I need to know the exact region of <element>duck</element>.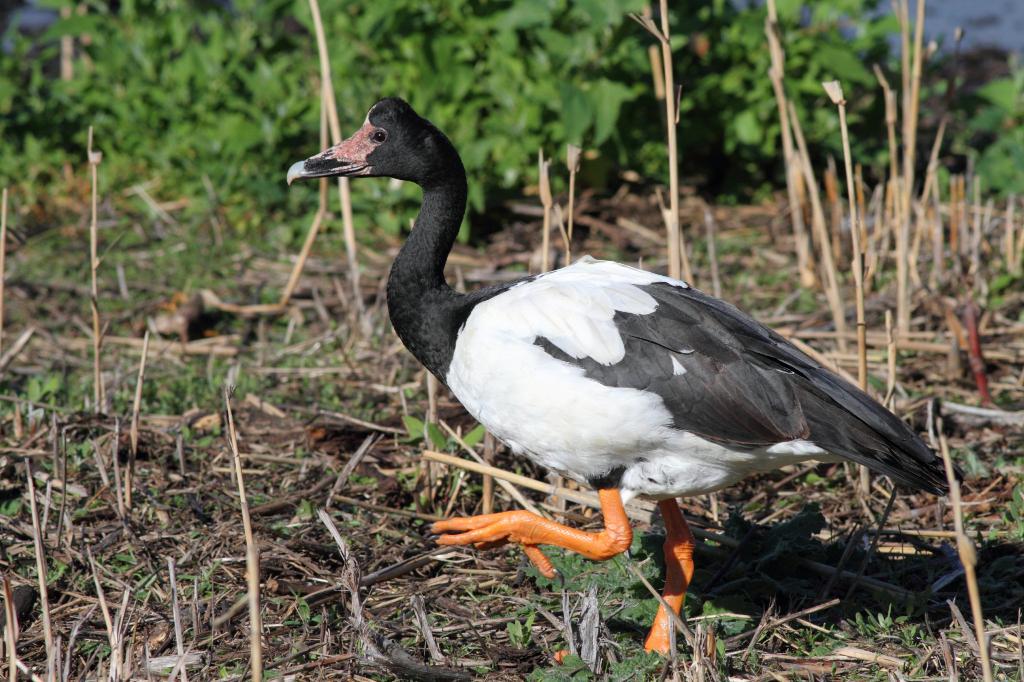
Region: pyautogui.locateOnScreen(298, 101, 851, 522).
